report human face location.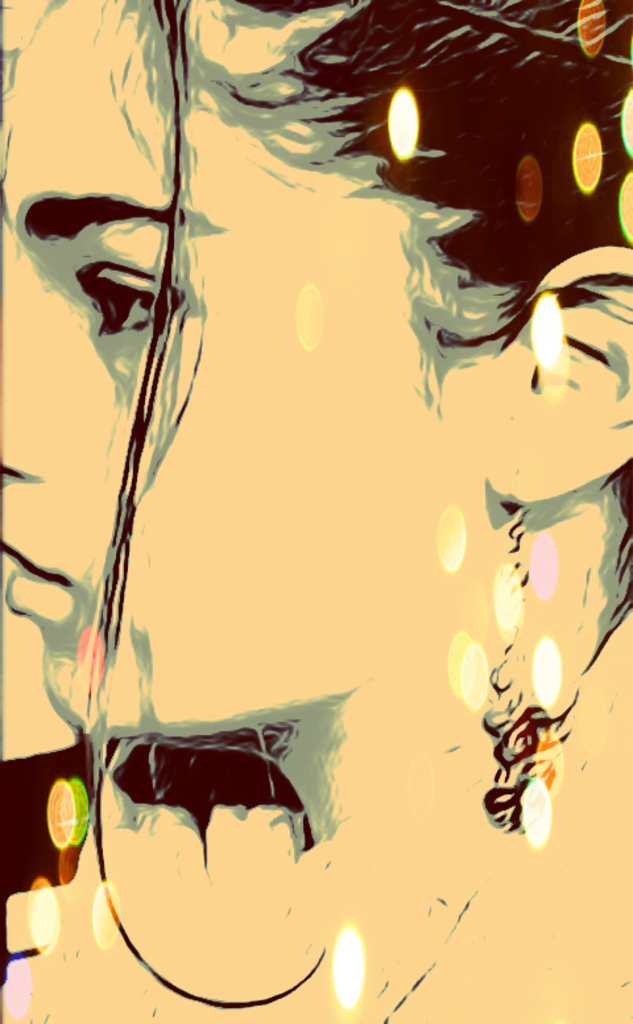
Report: [x1=0, y1=0, x2=501, y2=742].
